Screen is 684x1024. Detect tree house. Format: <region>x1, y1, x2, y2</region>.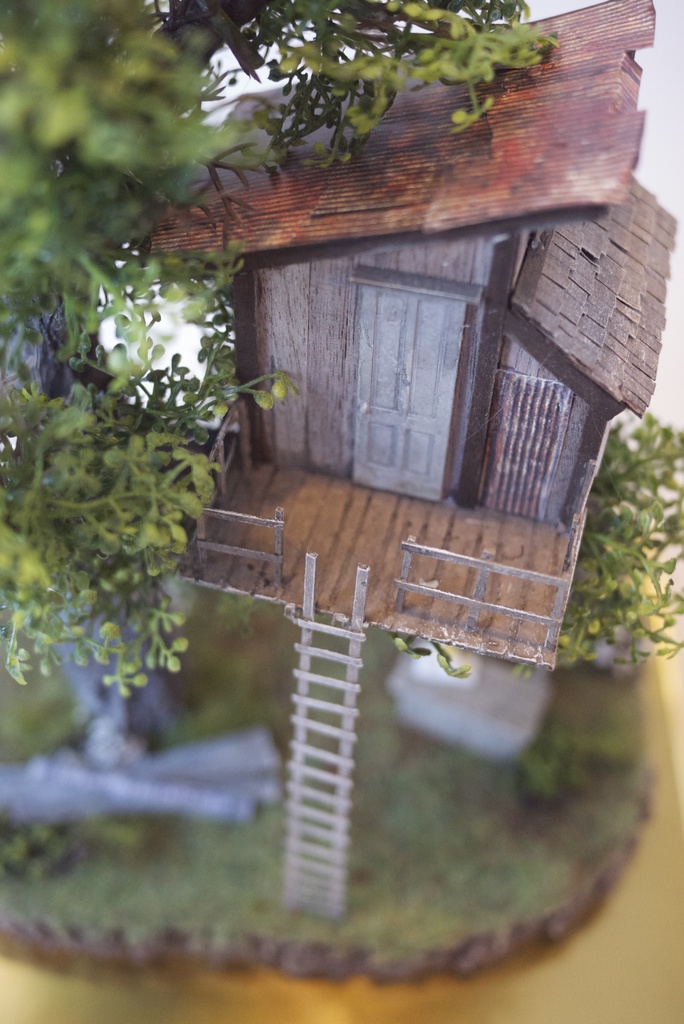
<region>147, 0, 683, 925</region>.
